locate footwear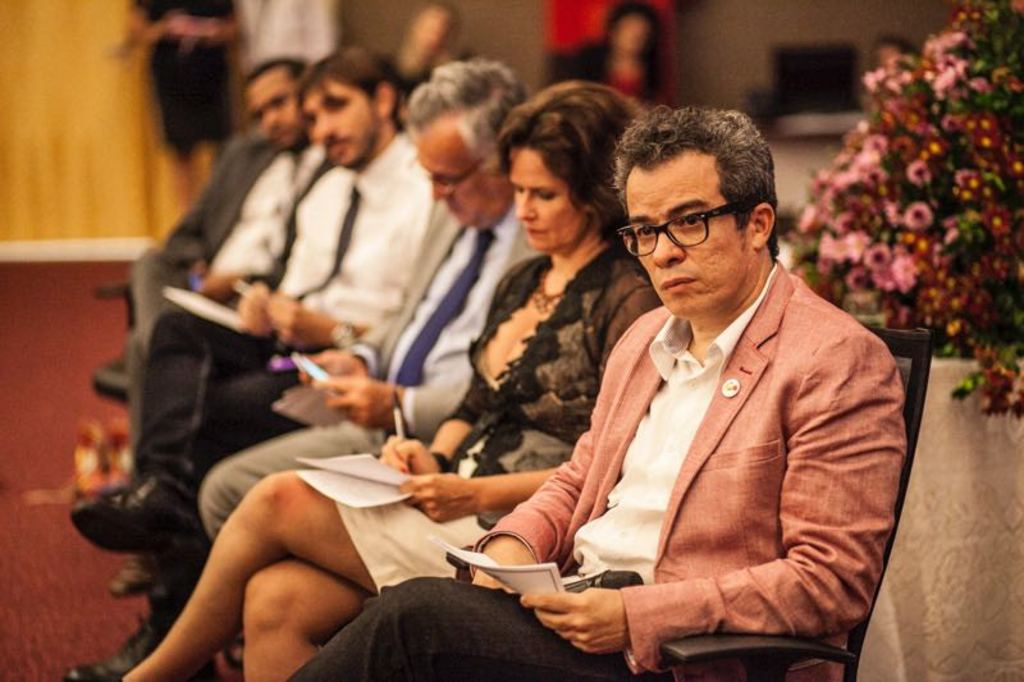
BBox(63, 615, 160, 681)
